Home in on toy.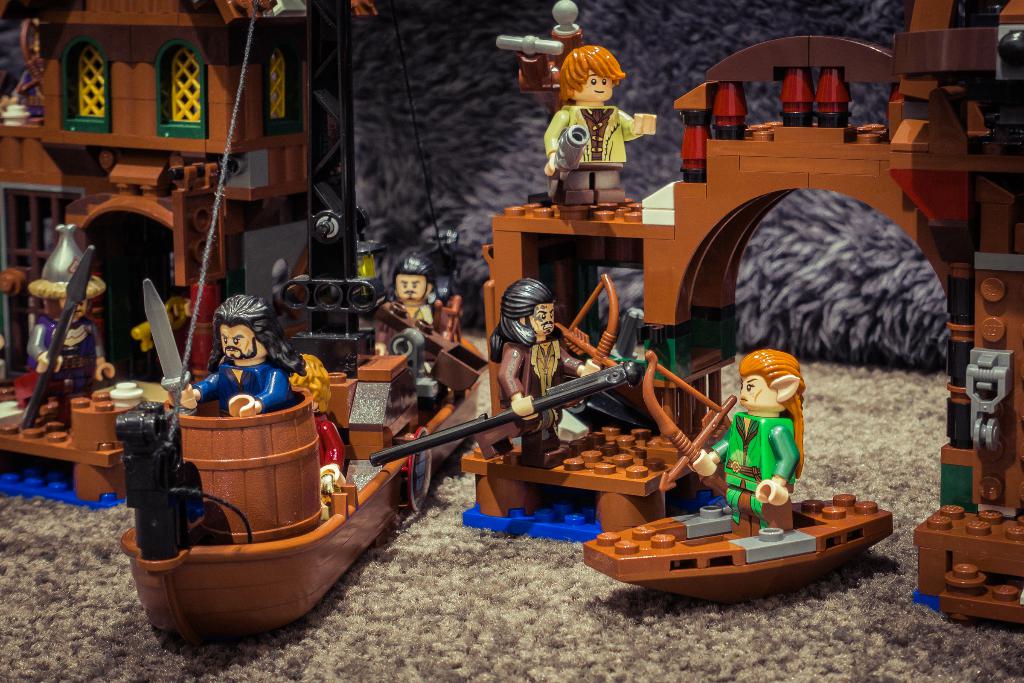
Homed in at <region>477, 0, 1023, 641</region>.
